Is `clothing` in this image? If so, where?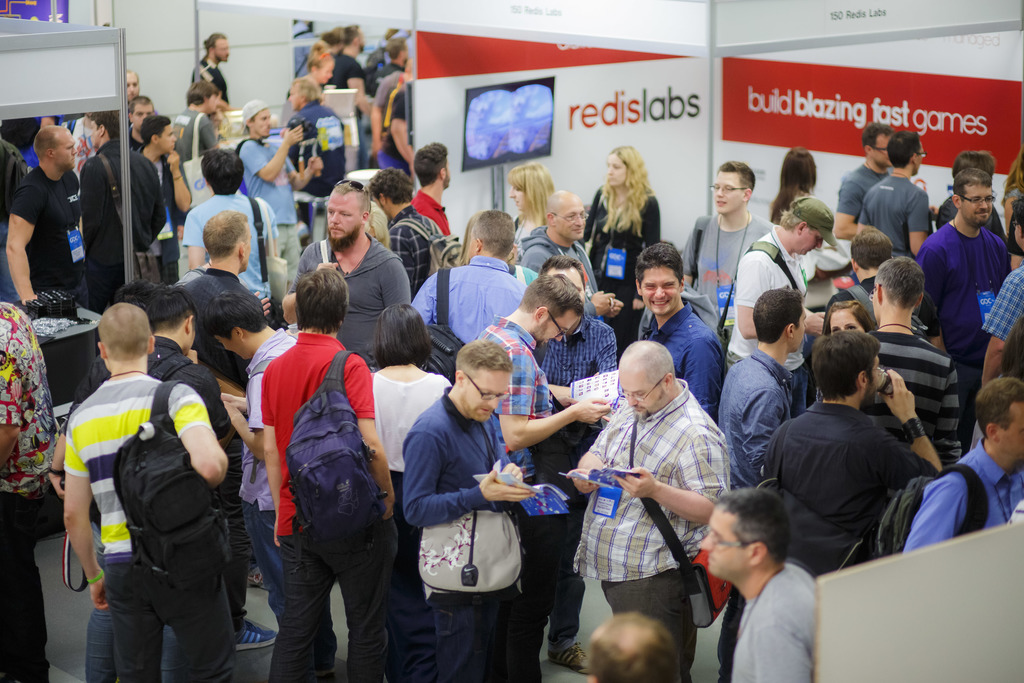
Yes, at x1=0 y1=304 x2=61 y2=682.
